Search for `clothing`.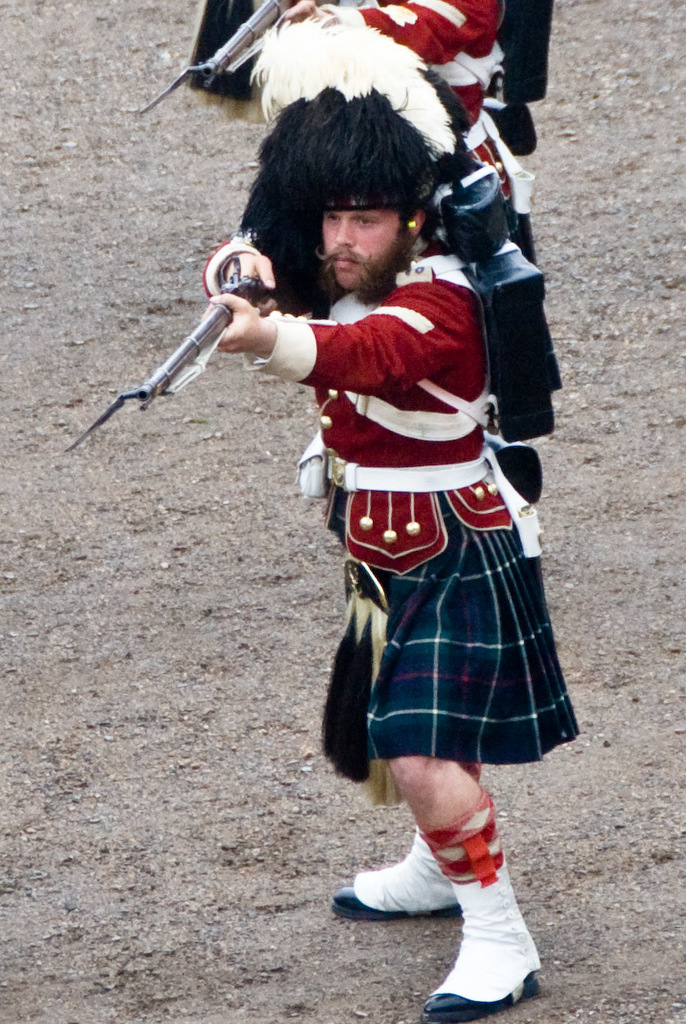
Found at (x1=291, y1=230, x2=583, y2=757).
